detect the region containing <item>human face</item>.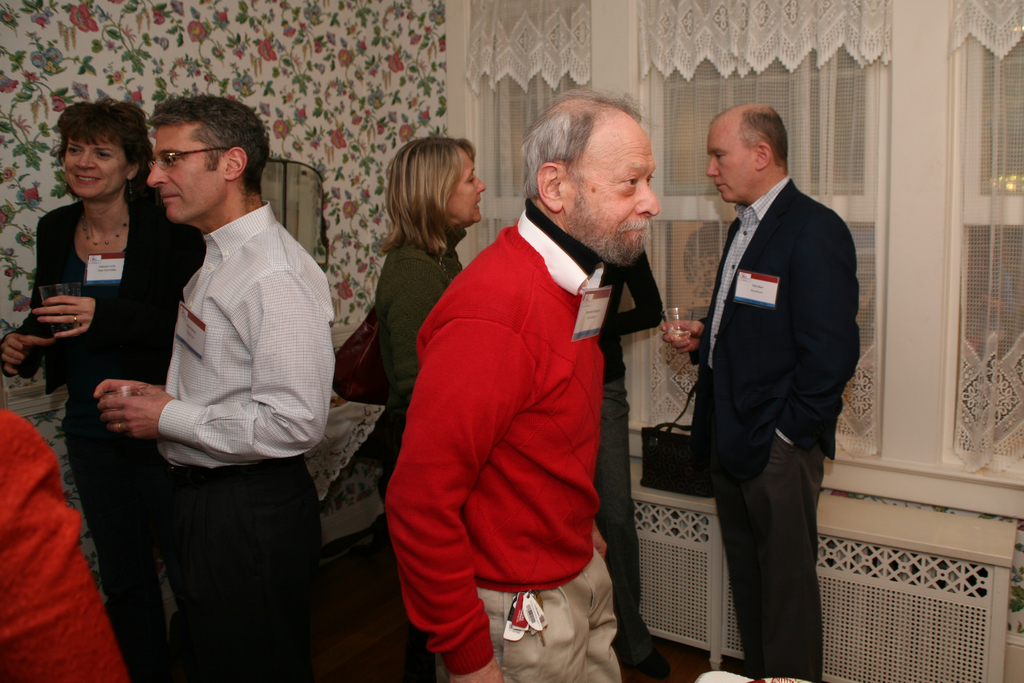
Rect(147, 127, 225, 224).
